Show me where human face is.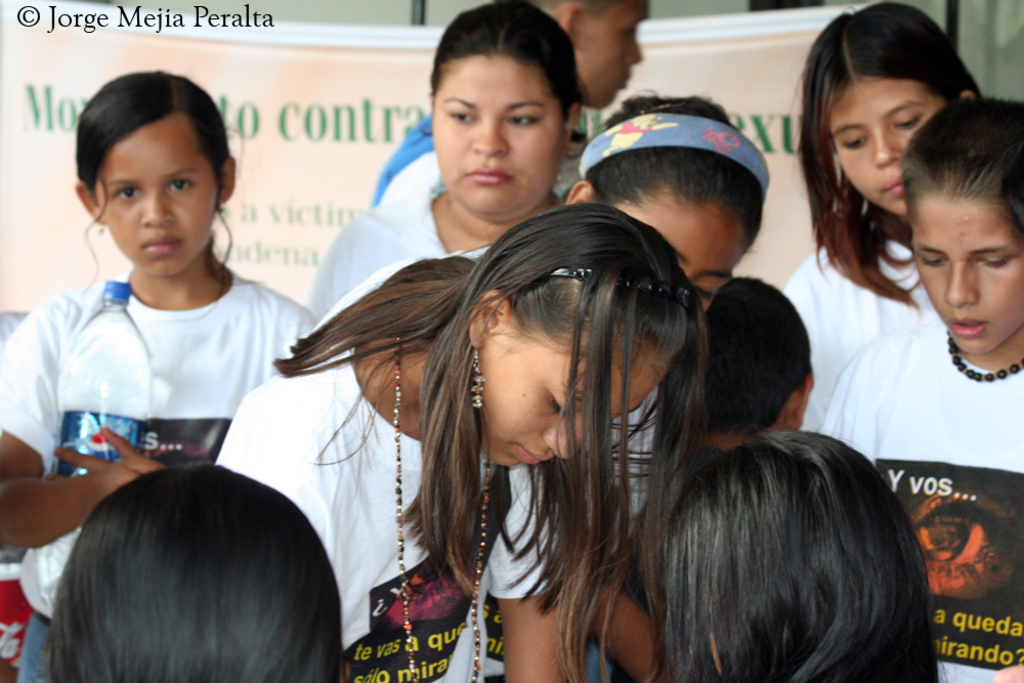
human face is at left=826, top=70, right=954, bottom=214.
